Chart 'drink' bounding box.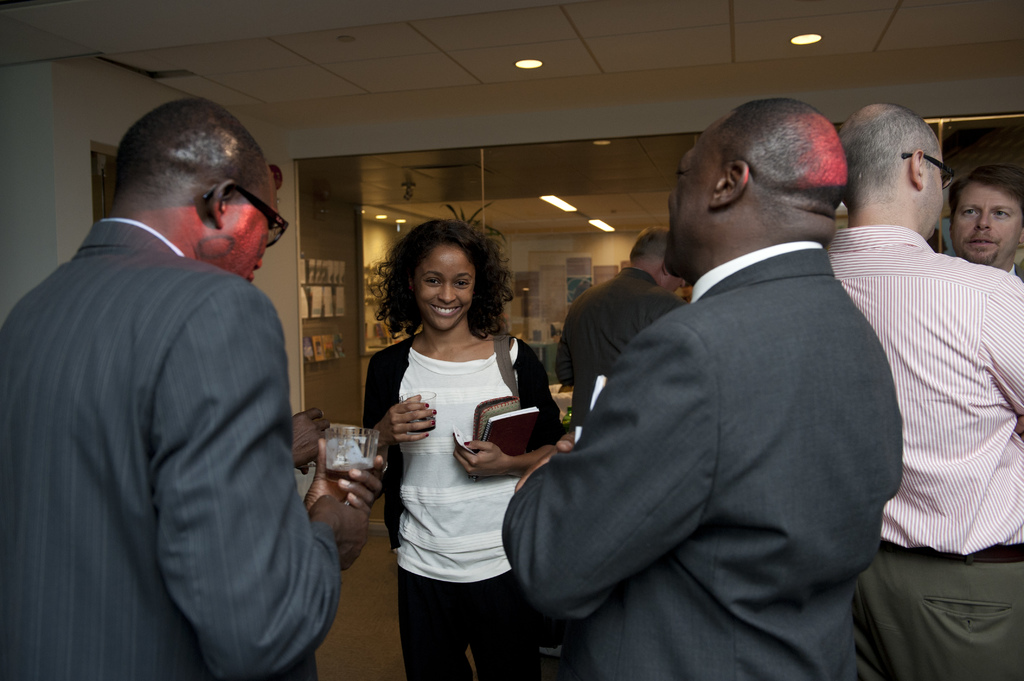
Charted: [x1=404, y1=414, x2=437, y2=434].
